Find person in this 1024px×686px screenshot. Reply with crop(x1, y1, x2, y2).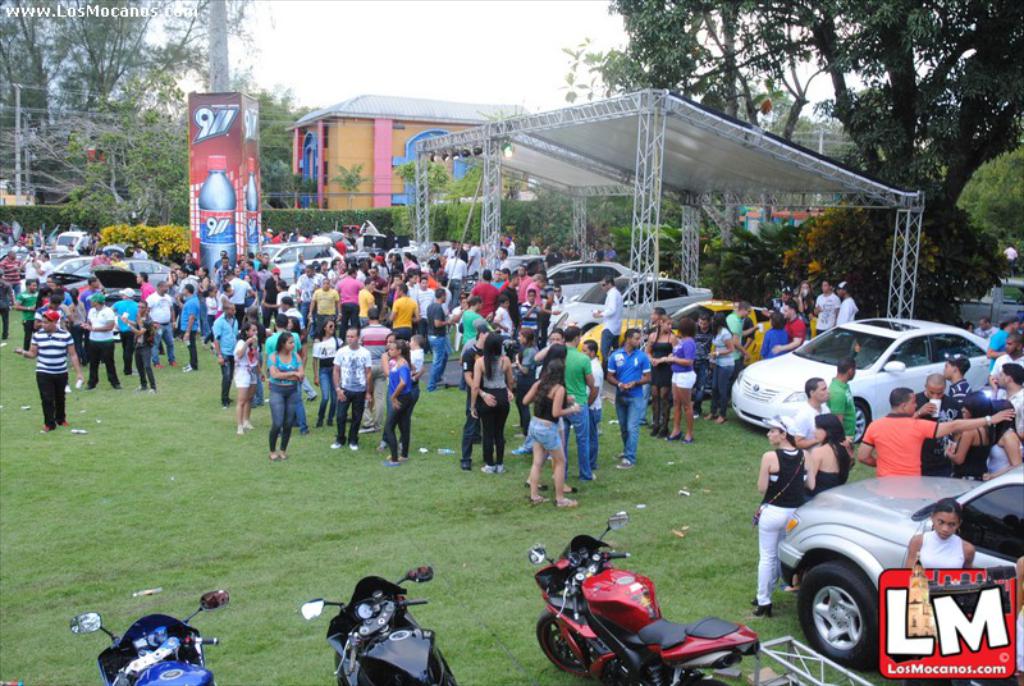
crop(937, 351, 984, 458).
